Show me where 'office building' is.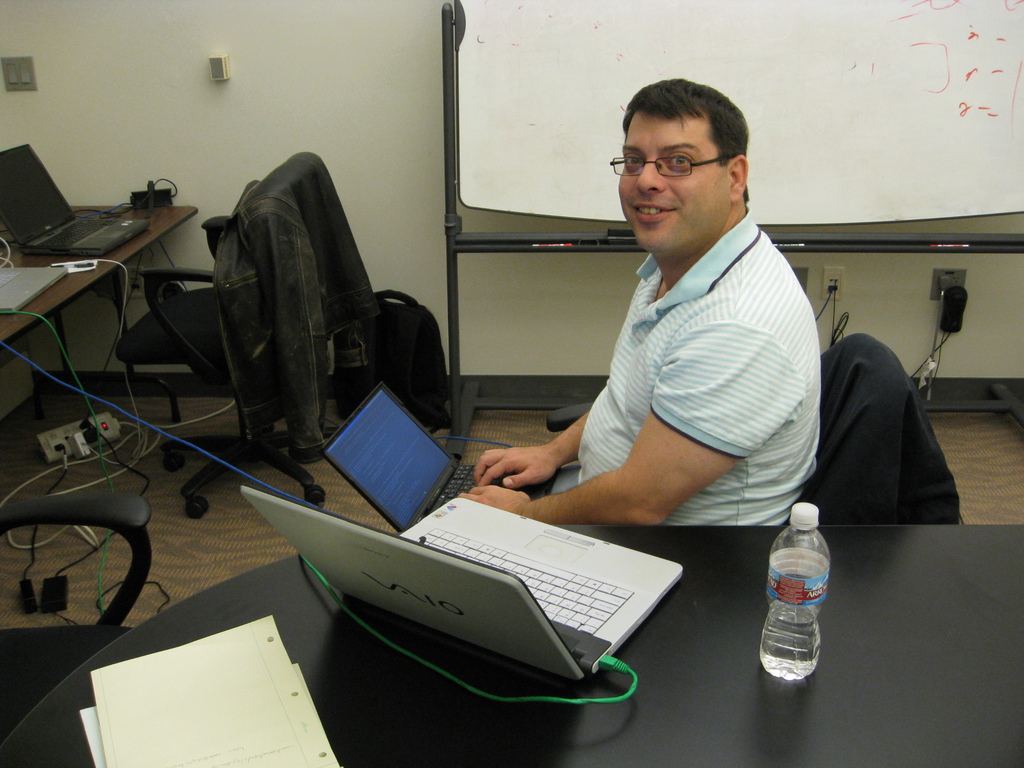
'office building' is at [253, 345, 762, 733].
